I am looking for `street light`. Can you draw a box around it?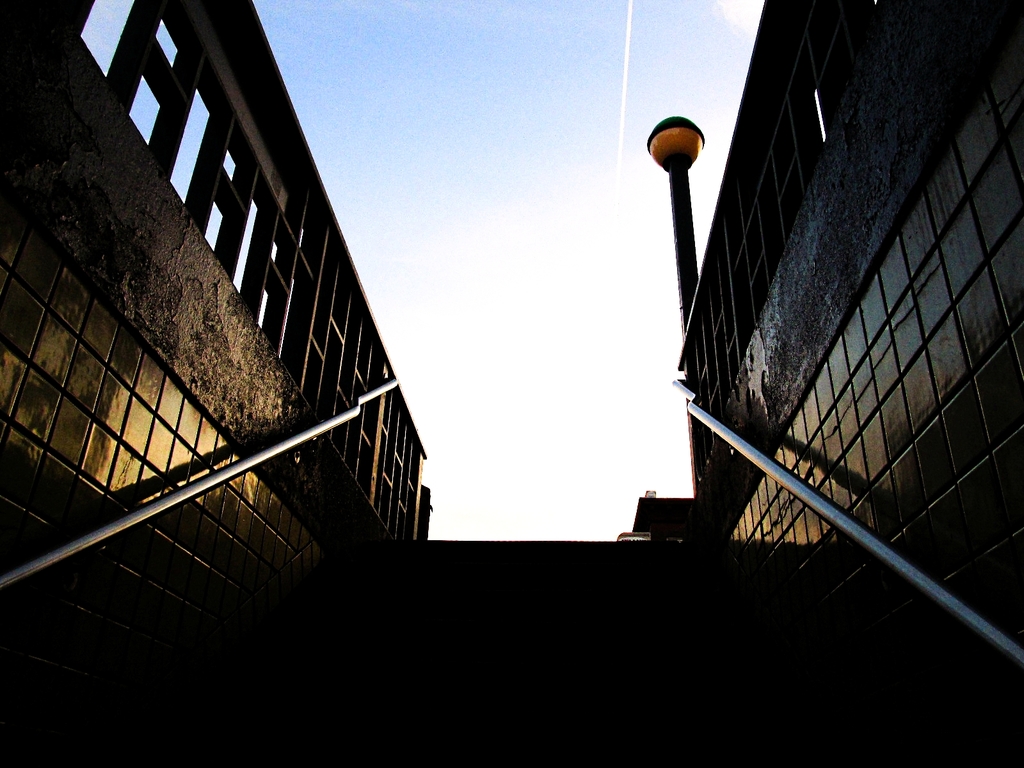
Sure, the bounding box is <bbox>644, 111, 706, 339</bbox>.
